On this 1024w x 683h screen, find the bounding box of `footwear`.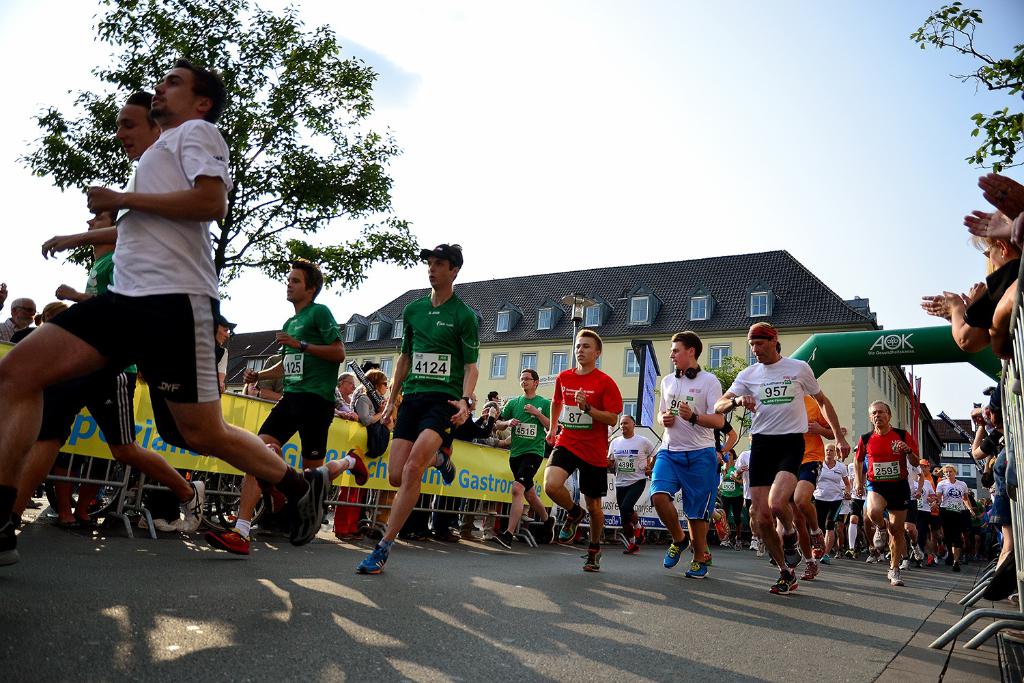
Bounding box: (558, 505, 586, 544).
